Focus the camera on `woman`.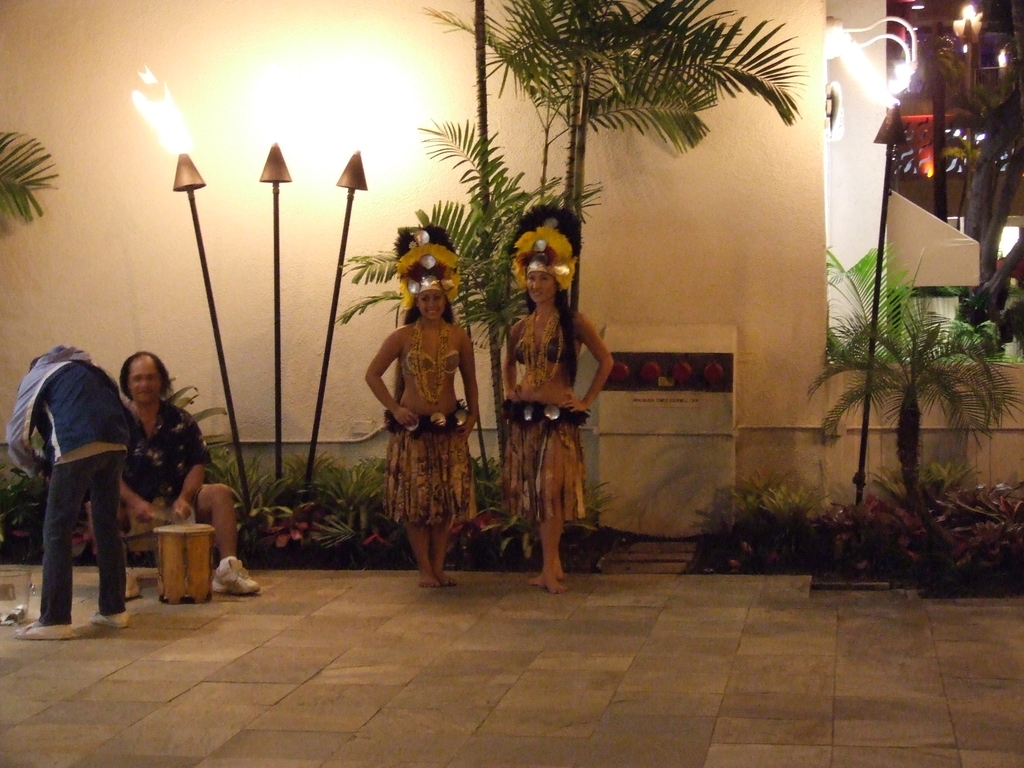
Focus region: rect(360, 243, 475, 582).
